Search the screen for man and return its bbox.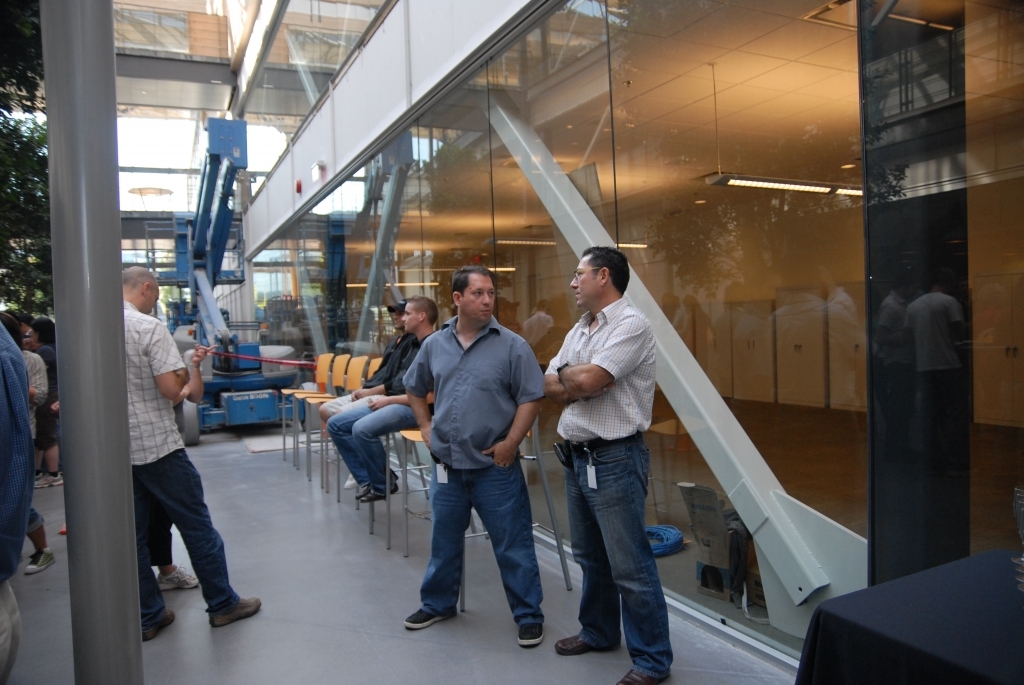
Found: (103,260,237,638).
